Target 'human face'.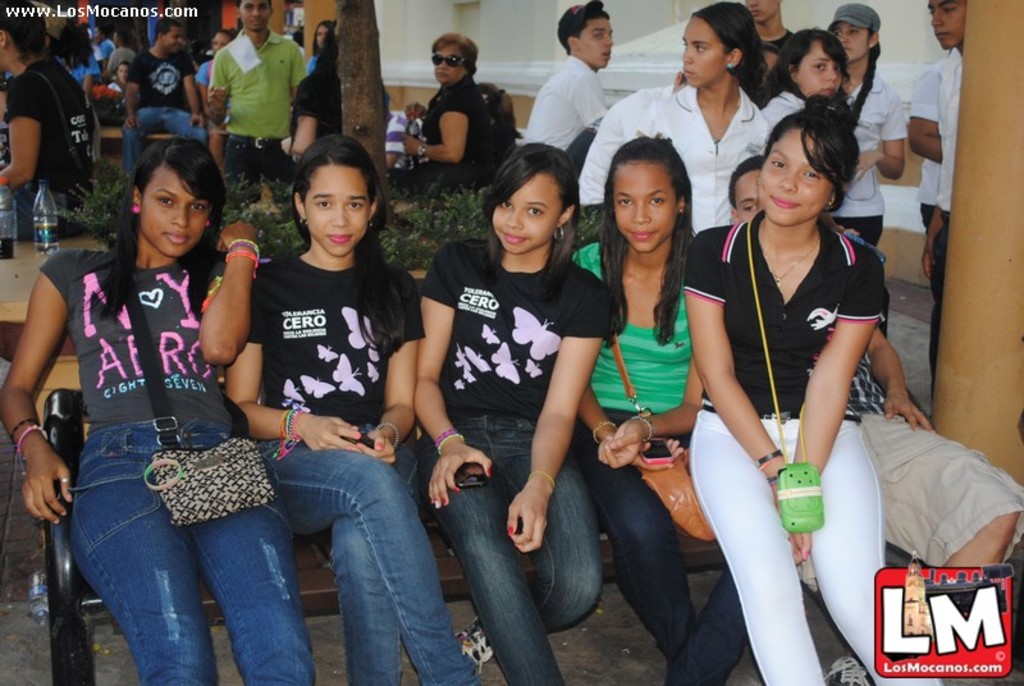
Target region: <box>434,42,467,83</box>.
